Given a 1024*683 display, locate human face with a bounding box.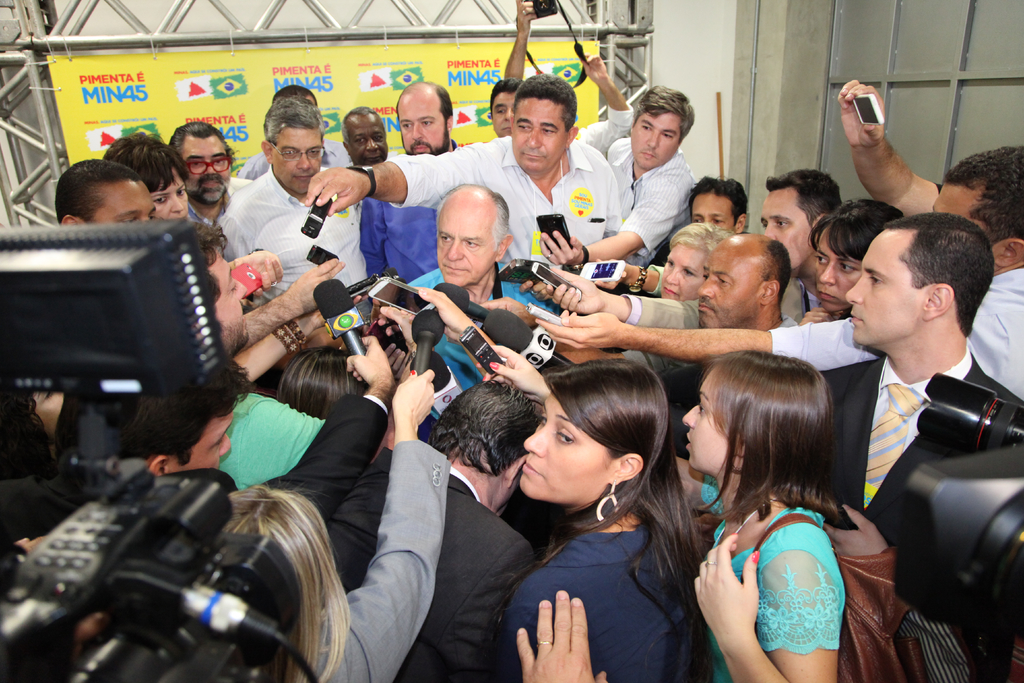
Located: <region>843, 227, 928, 347</region>.
